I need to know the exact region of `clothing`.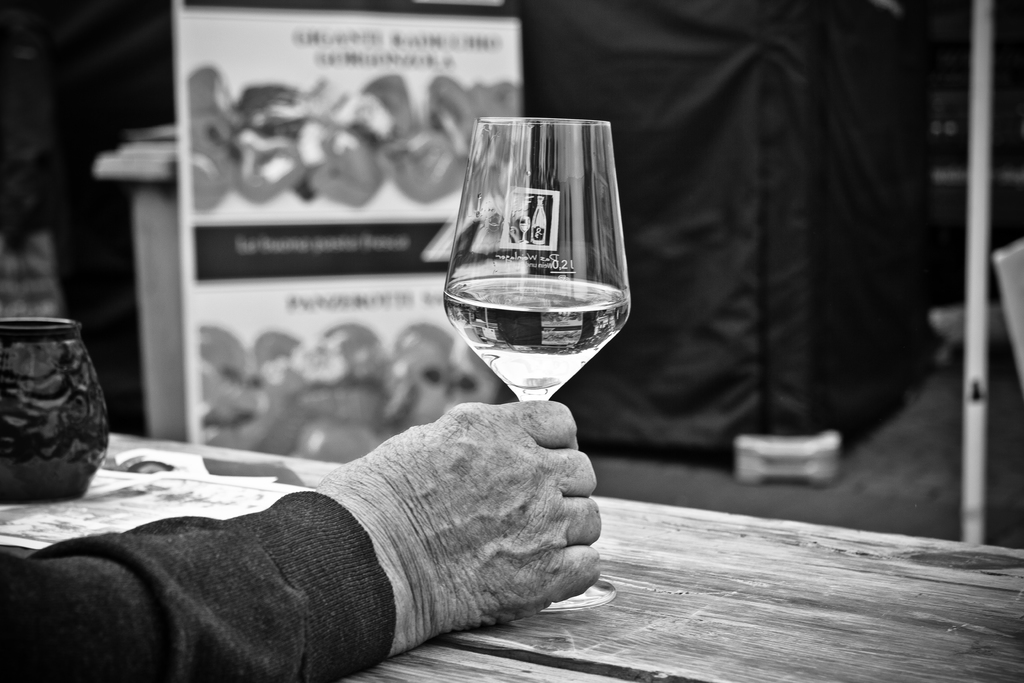
Region: [4,479,387,682].
